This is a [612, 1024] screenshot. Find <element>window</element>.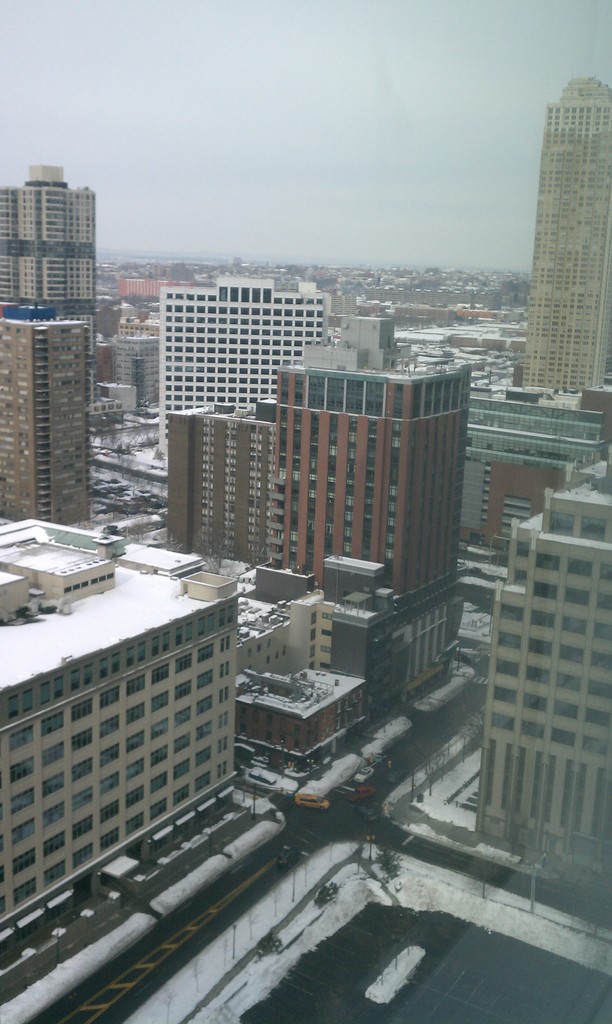
Bounding box: Rect(193, 717, 213, 742).
